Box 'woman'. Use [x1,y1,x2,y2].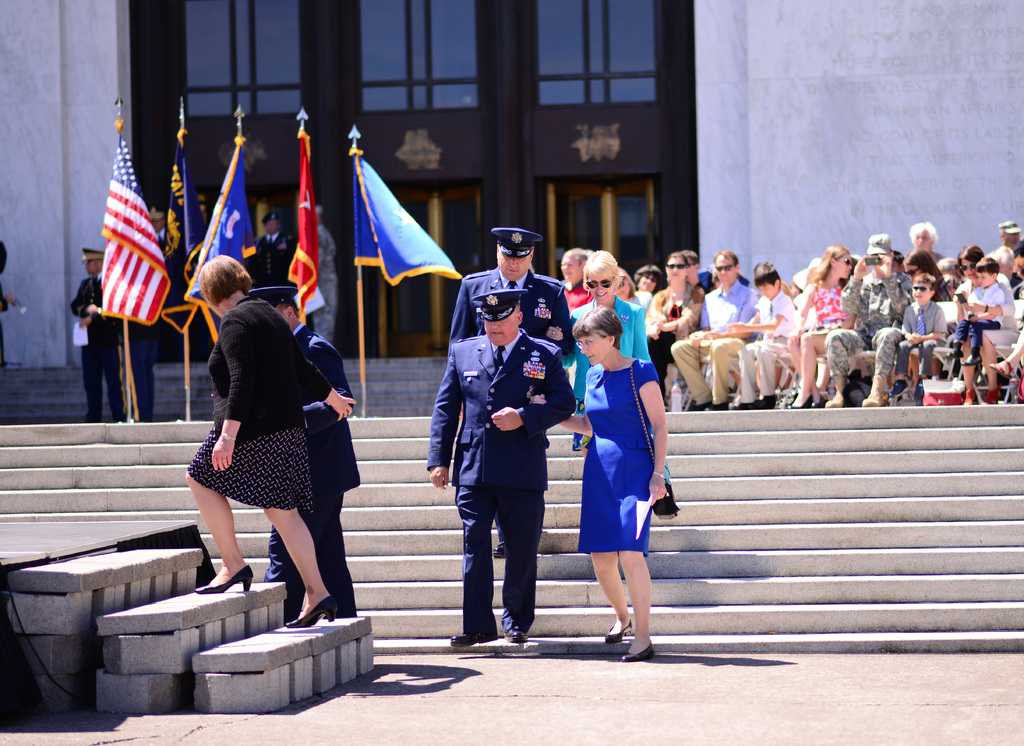
[782,241,853,415].
